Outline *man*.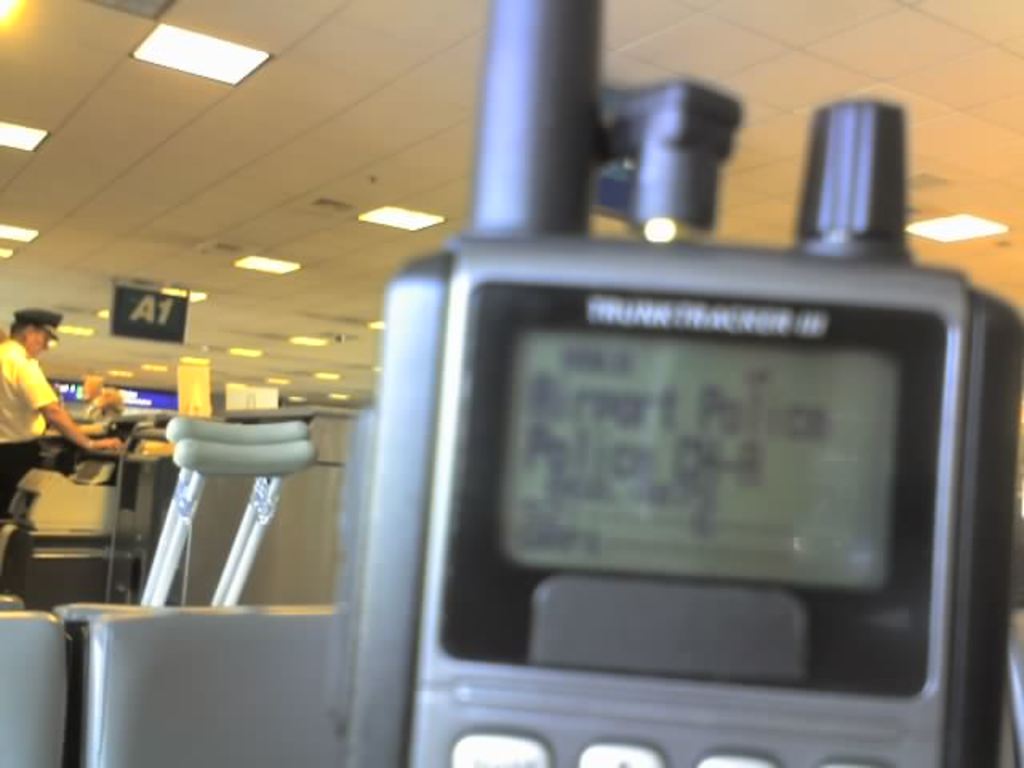
Outline: x1=0 y1=315 x2=126 y2=493.
